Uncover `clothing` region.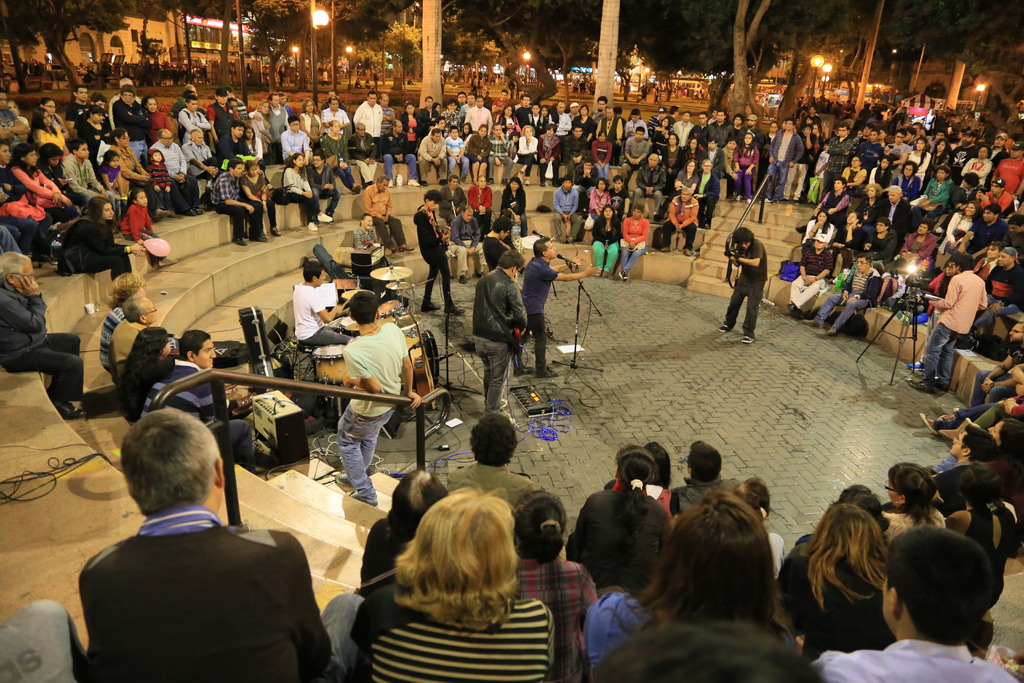
Uncovered: (930,208,981,268).
